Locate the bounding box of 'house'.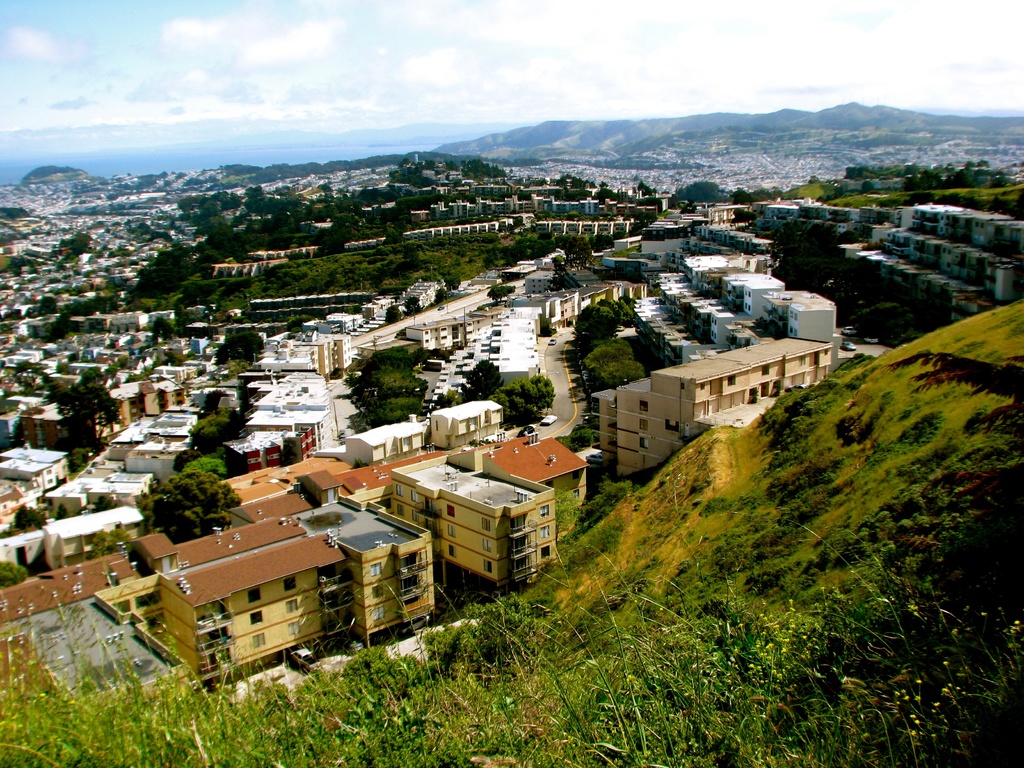
Bounding box: BBox(399, 211, 503, 245).
